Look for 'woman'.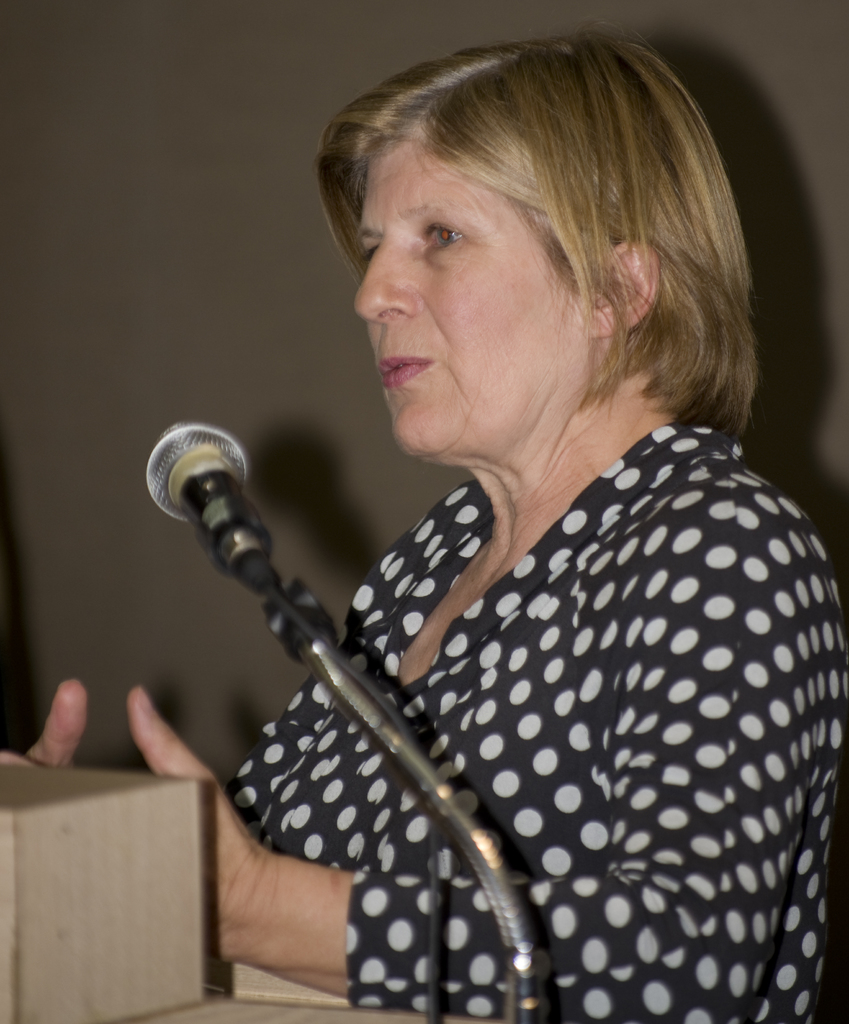
Found: {"left": 143, "top": 31, "right": 848, "bottom": 1016}.
